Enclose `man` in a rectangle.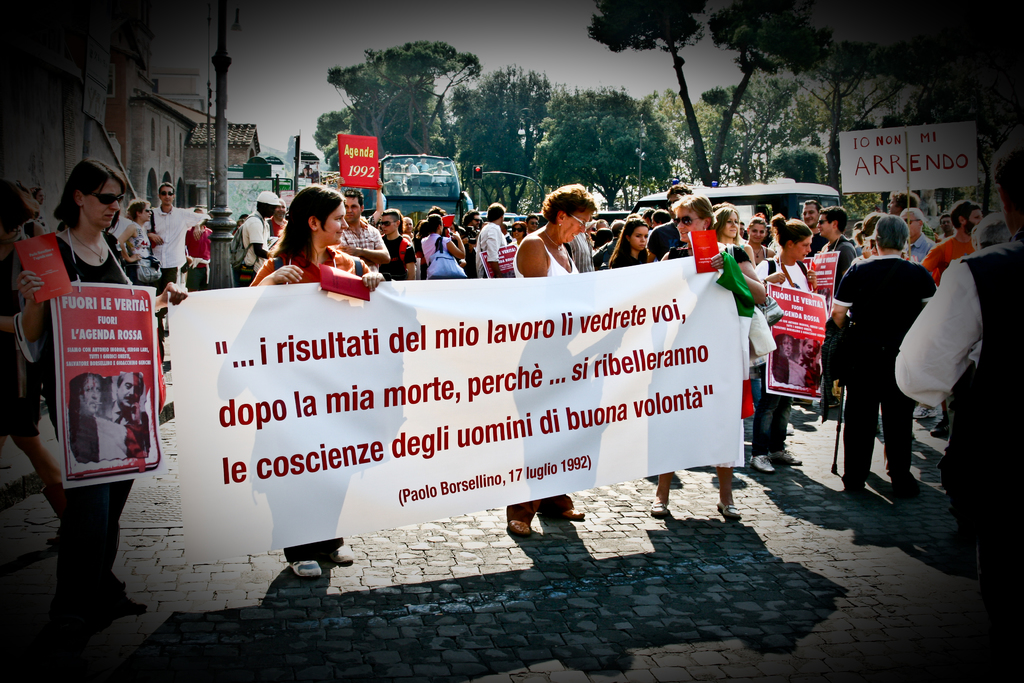
select_region(837, 237, 934, 512).
